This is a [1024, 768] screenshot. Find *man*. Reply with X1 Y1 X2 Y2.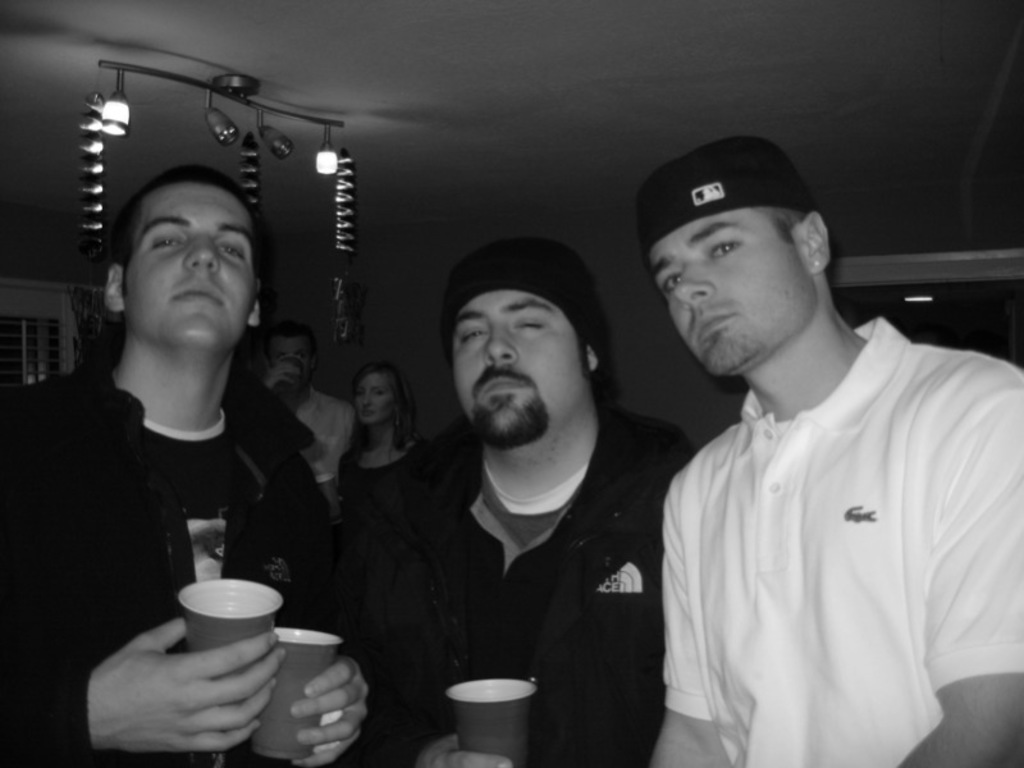
346 237 696 767.
